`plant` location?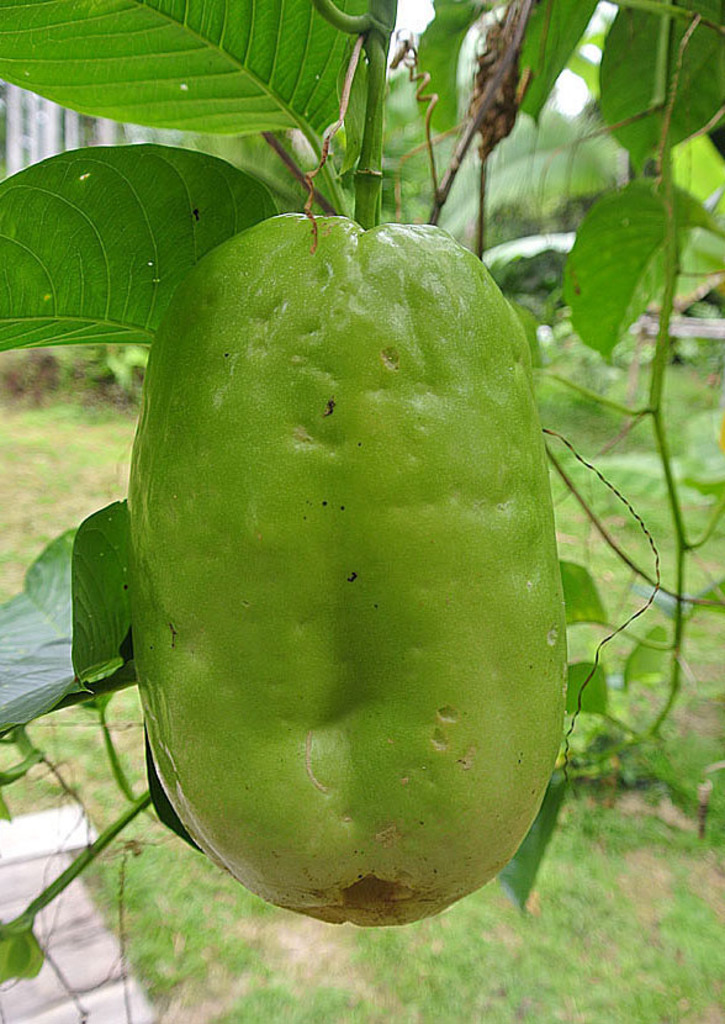
bbox(1, 345, 150, 601)
